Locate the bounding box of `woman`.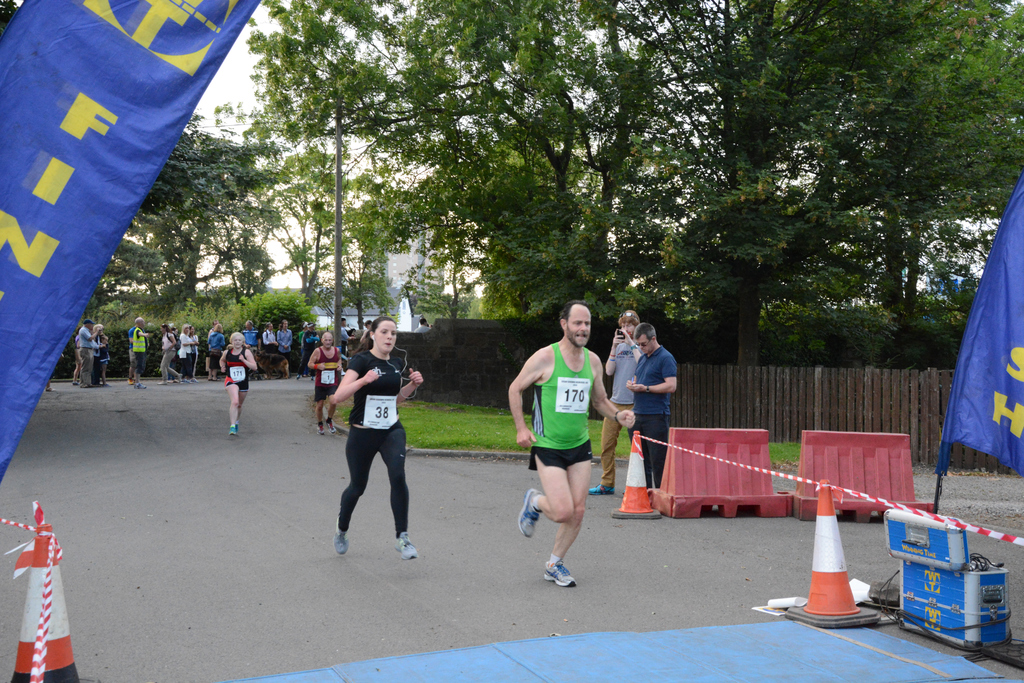
Bounding box: x1=157 y1=324 x2=184 y2=393.
